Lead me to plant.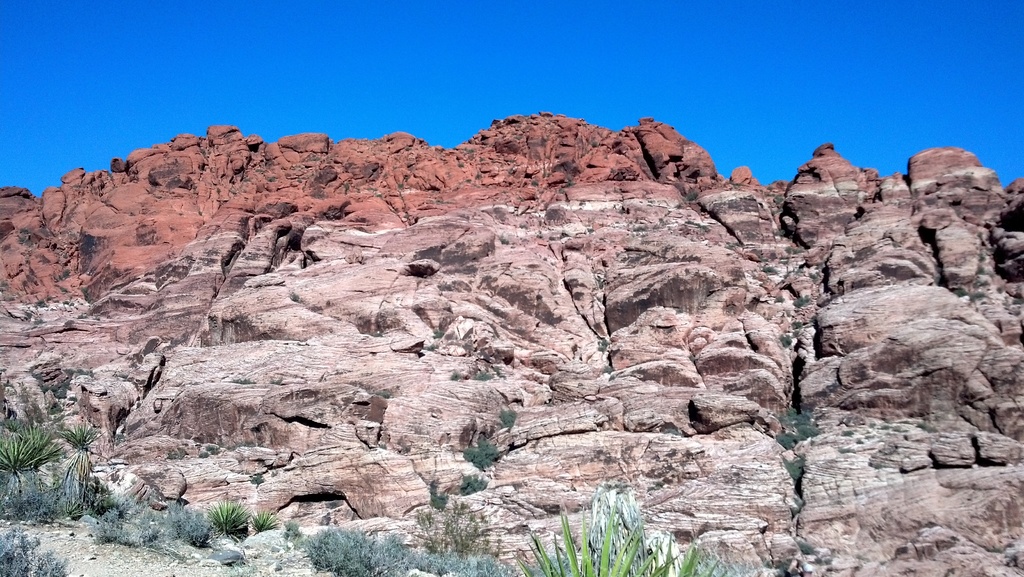
Lead to box=[778, 453, 810, 476].
